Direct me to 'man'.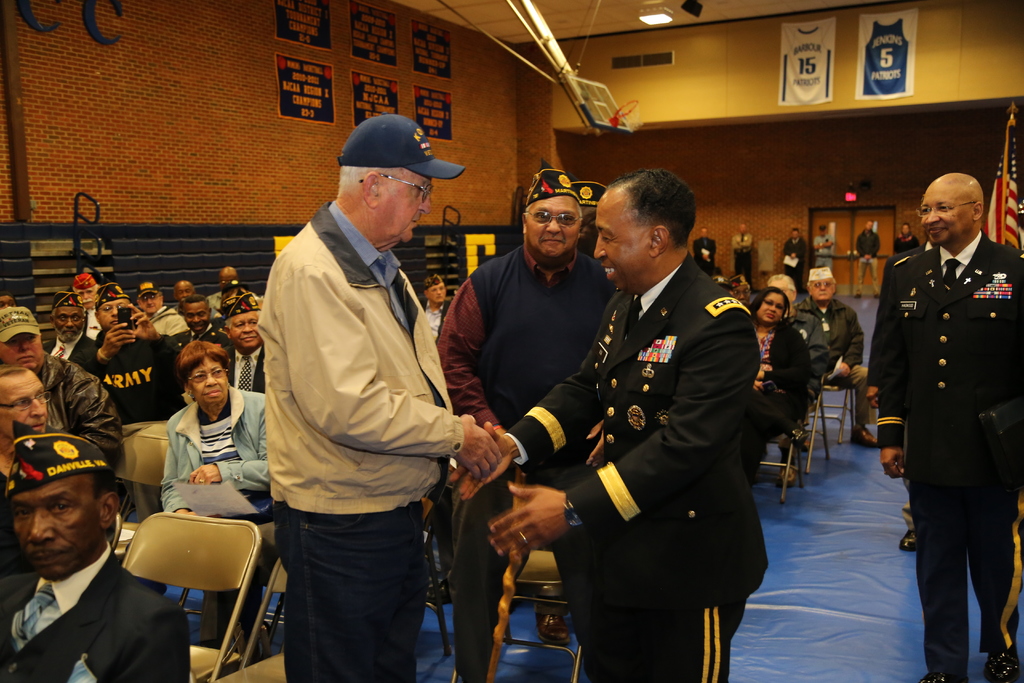
Direction: locate(861, 159, 1023, 682).
